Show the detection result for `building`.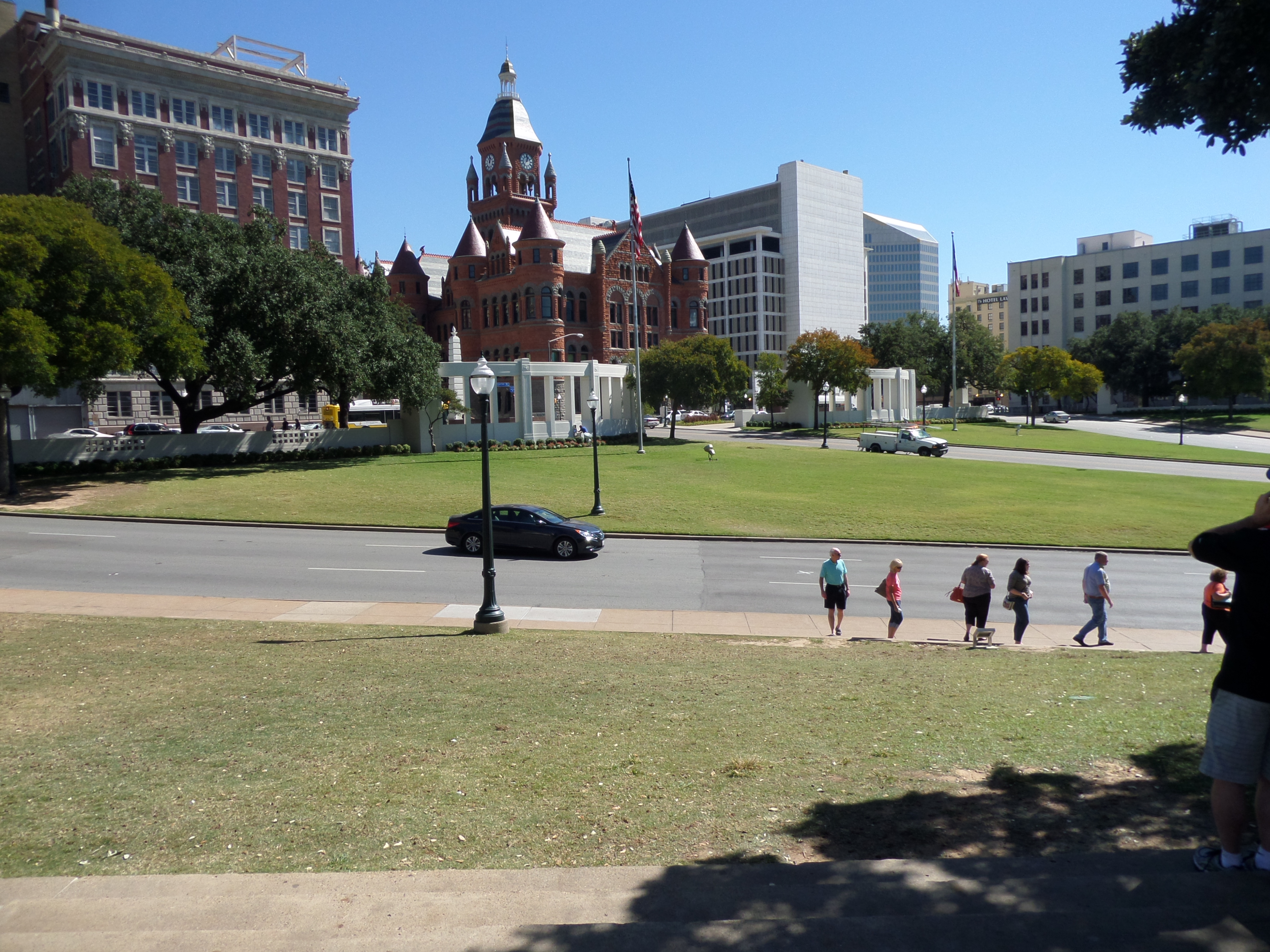
0/0/103/128.
